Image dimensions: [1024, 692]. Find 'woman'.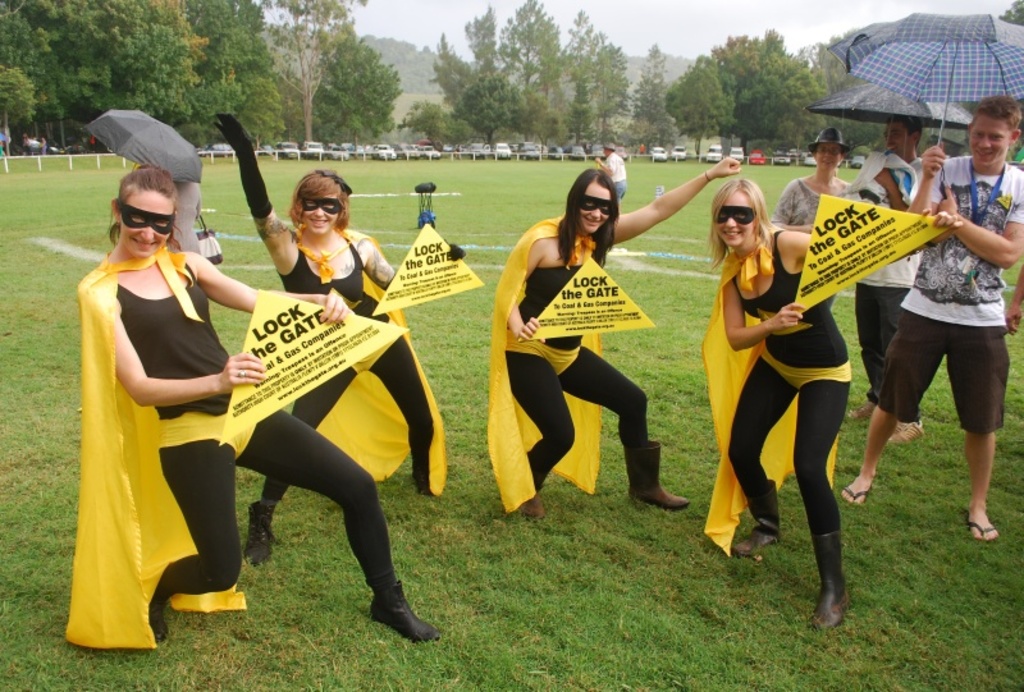
769:125:856:313.
